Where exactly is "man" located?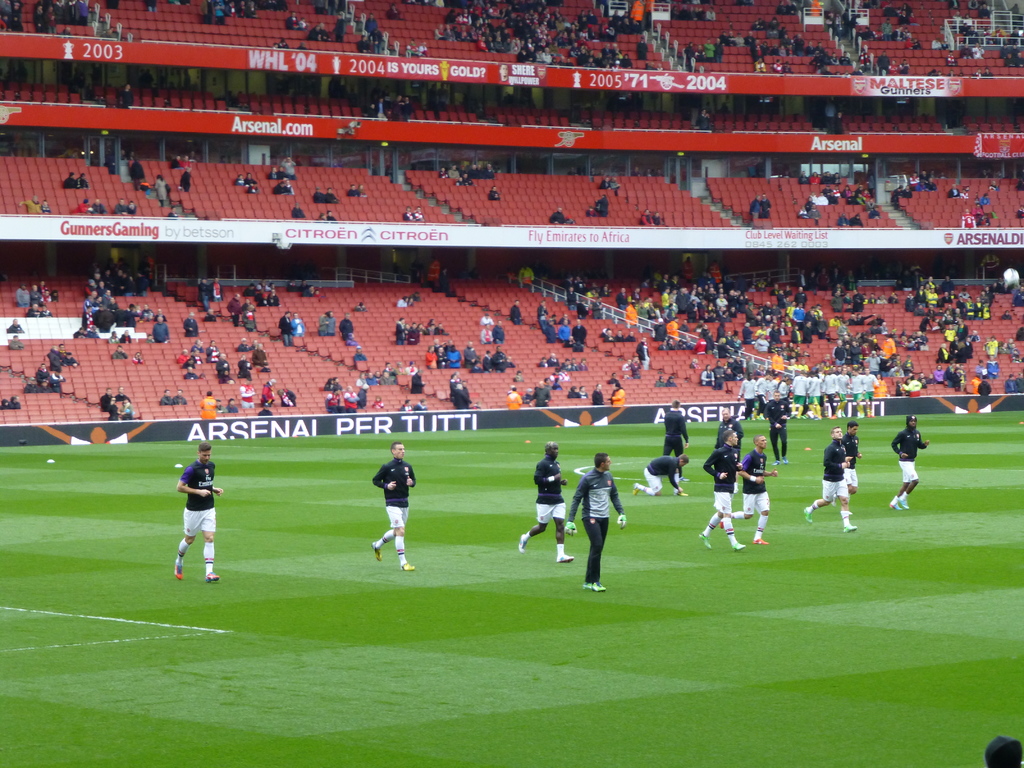
Its bounding box is <region>614, 383, 624, 405</region>.
